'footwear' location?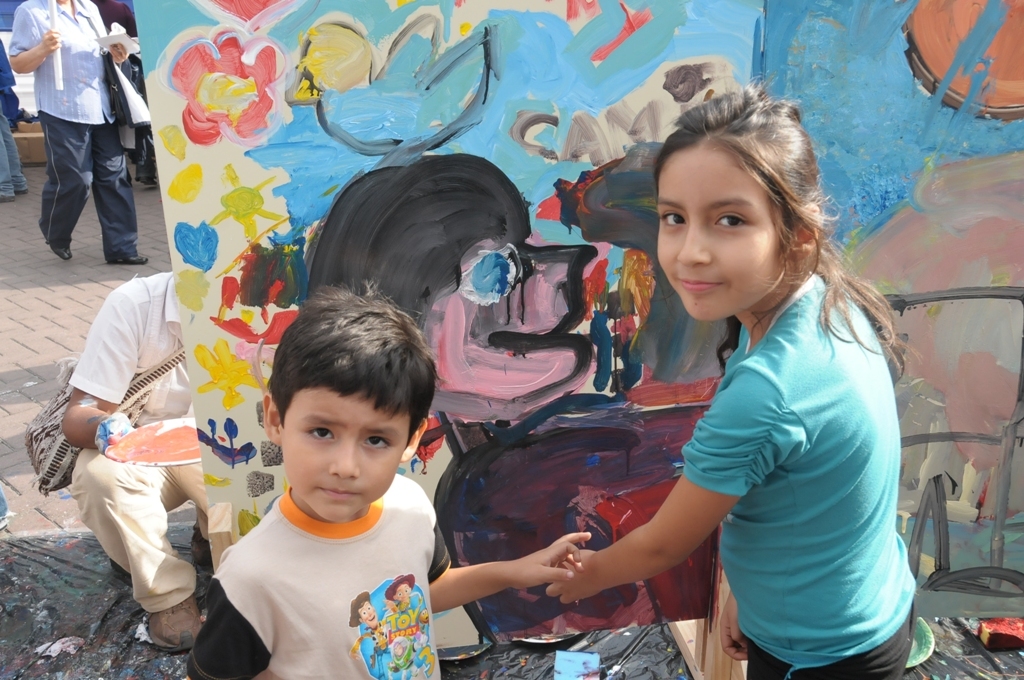
box(55, 242, 71, 260)
